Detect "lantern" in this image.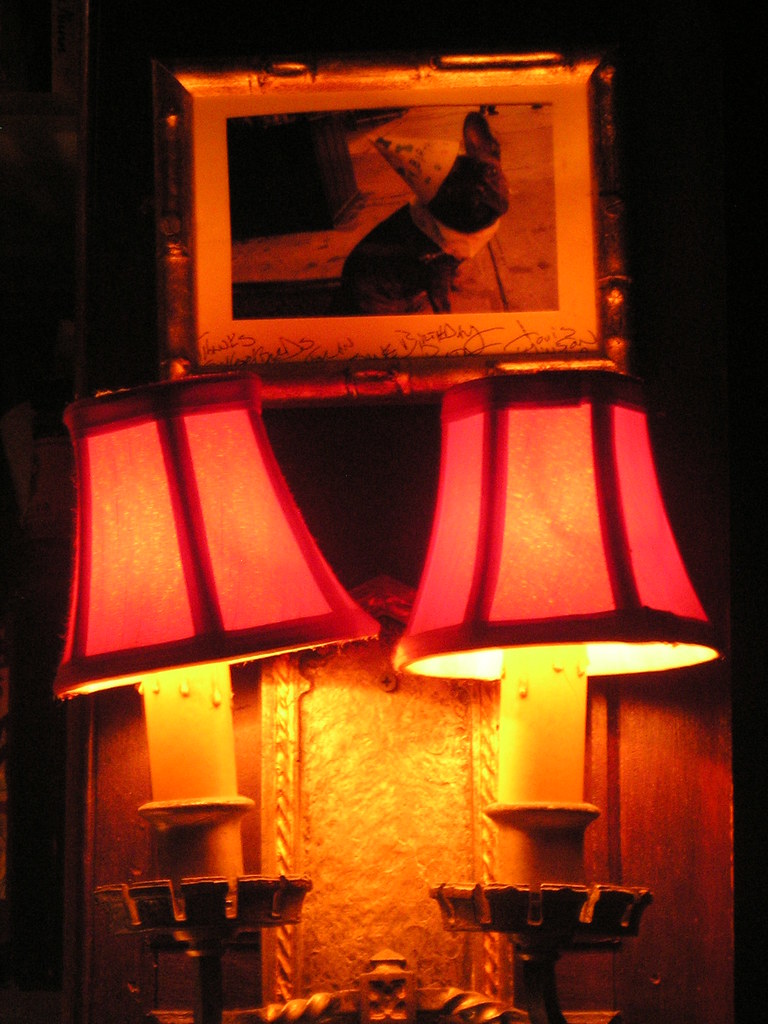
Detection: bbox=(63, 371, 380, 914).
